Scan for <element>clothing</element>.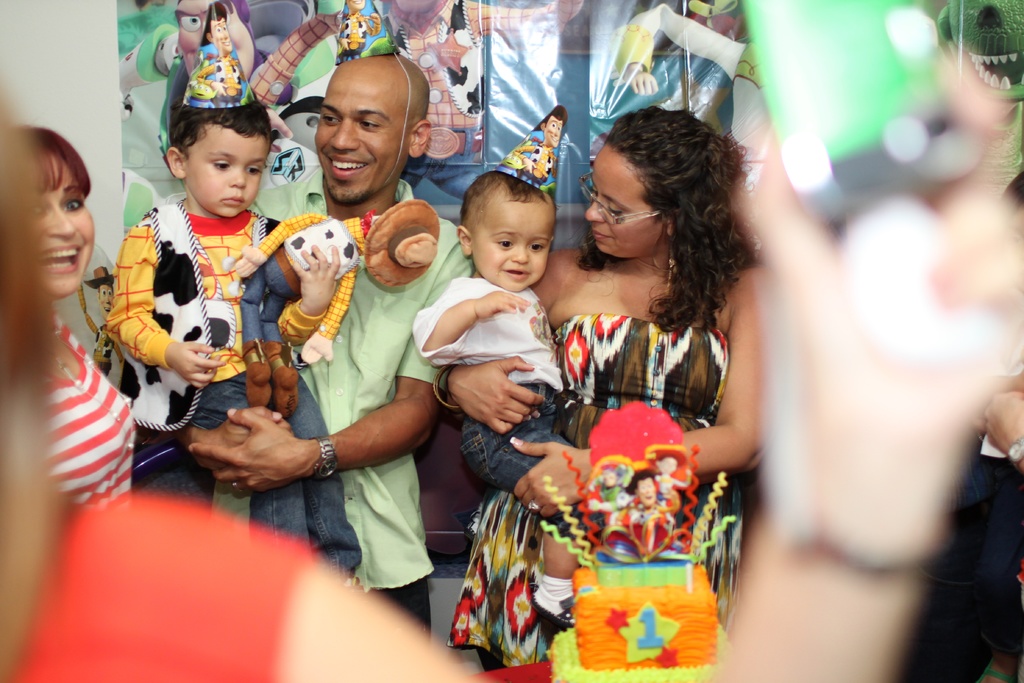
Scan result: 391 273 592 498.
